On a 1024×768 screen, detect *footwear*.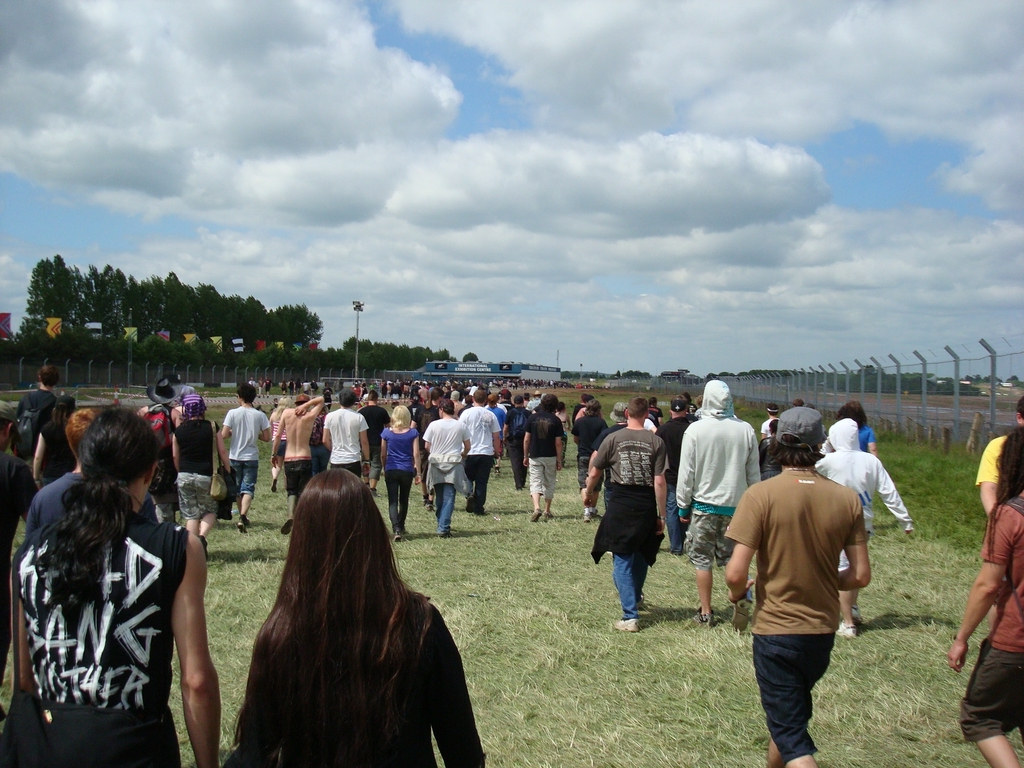
[x1=584, y1=510, x2=602, y2=522].
